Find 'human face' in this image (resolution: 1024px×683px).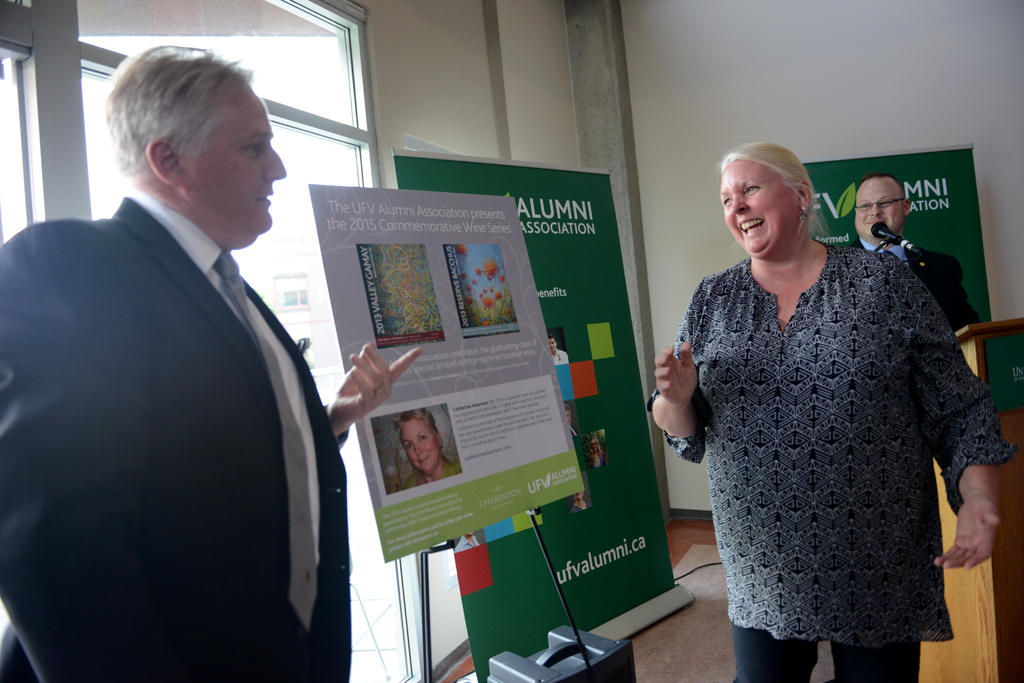
select_region(184, 90, 286, 247).
